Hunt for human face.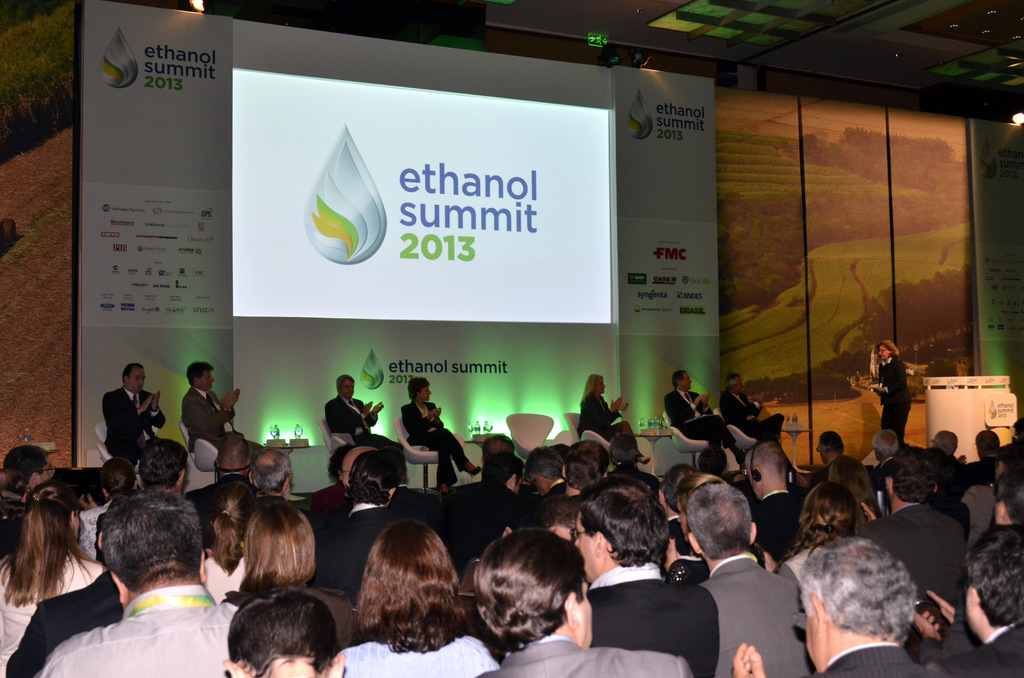
Hunted down at bbox=(598, 378, 605, 392).
